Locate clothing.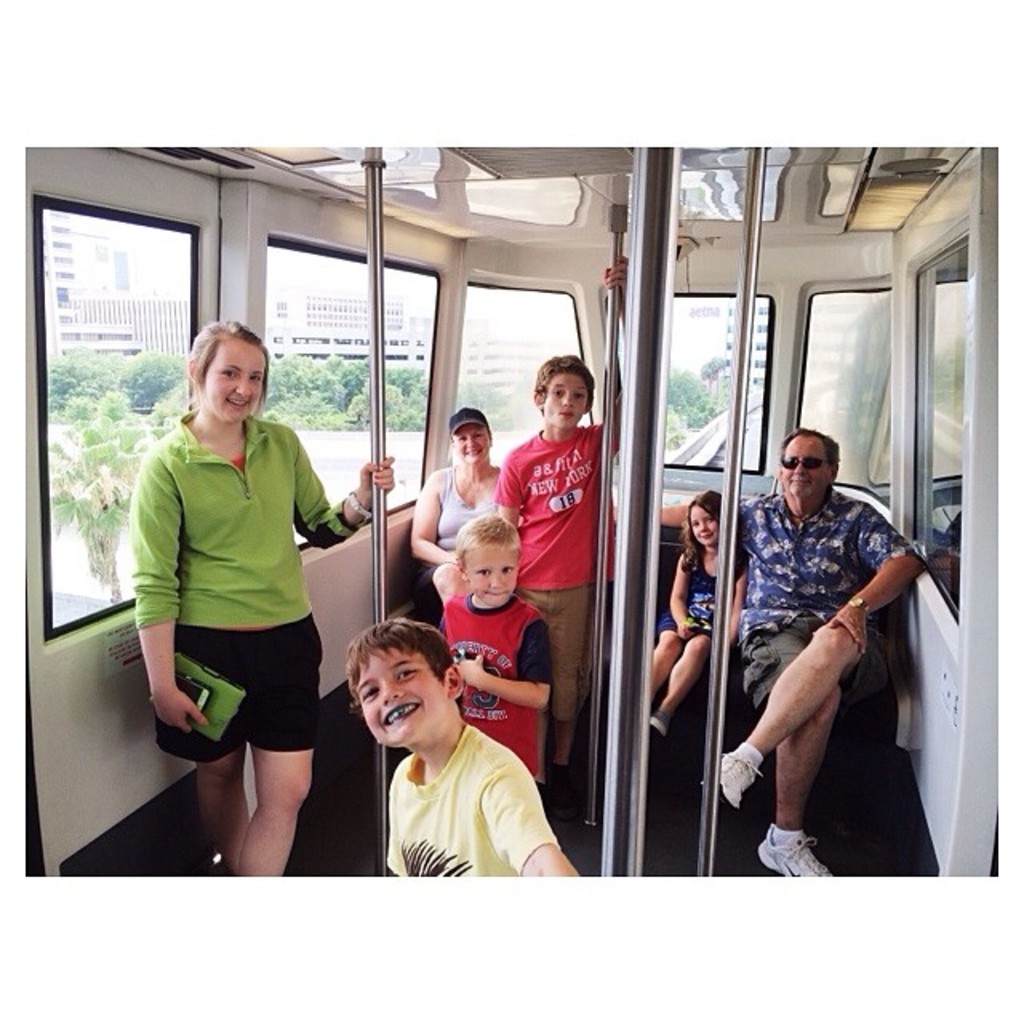
Bounding box: locate(498, 424, 619, 722).
